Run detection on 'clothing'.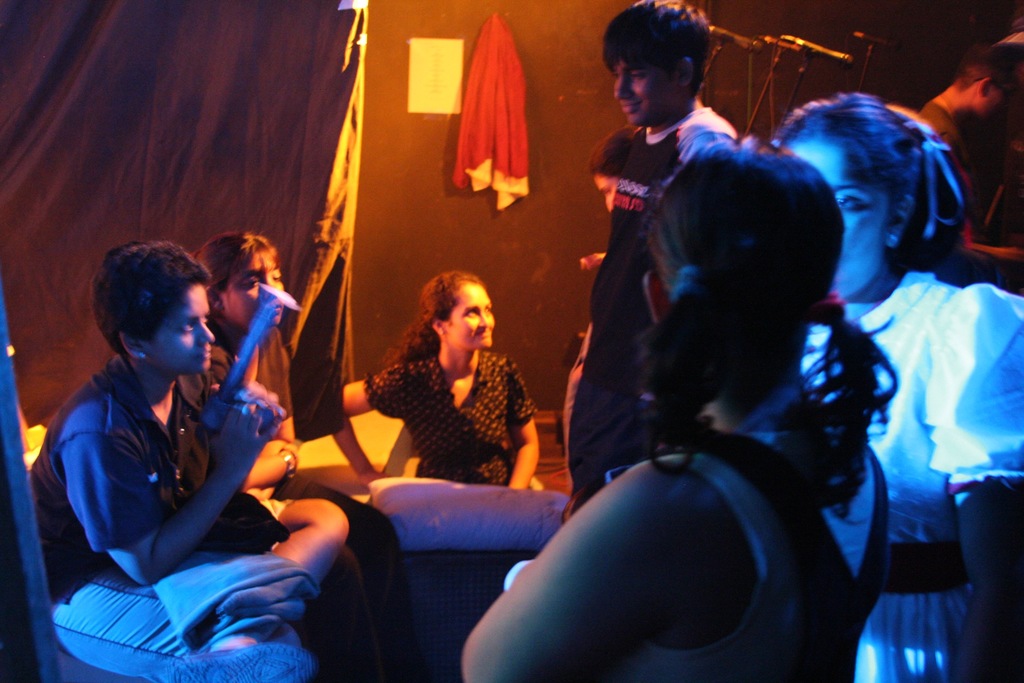
Result: [614,423,893,680].
